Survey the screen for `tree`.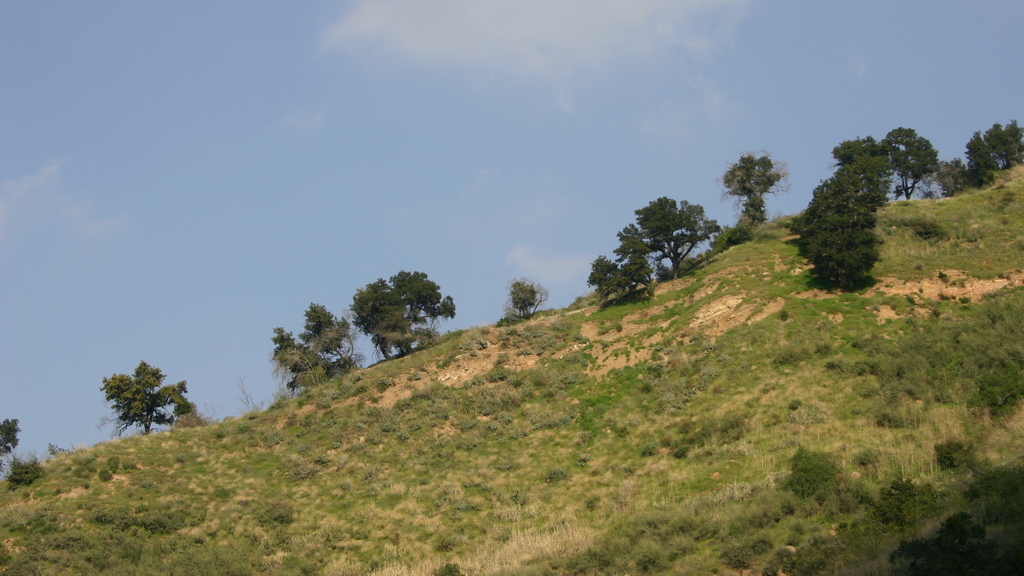
Survey found: 984:123:1023:173.
